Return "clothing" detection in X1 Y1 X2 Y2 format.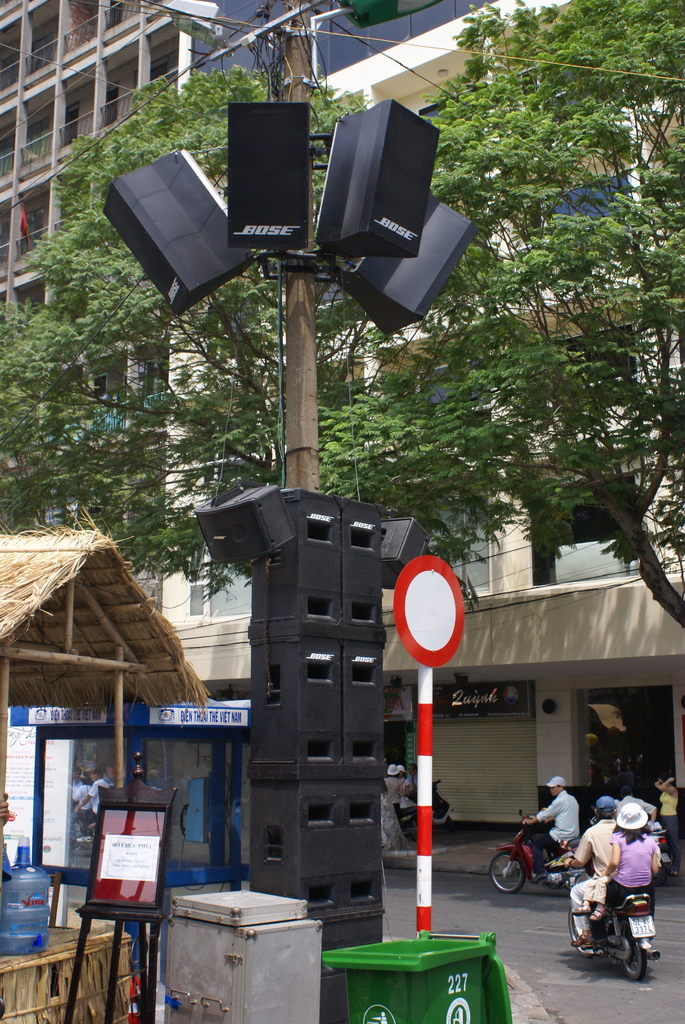
539 788 580 844.
